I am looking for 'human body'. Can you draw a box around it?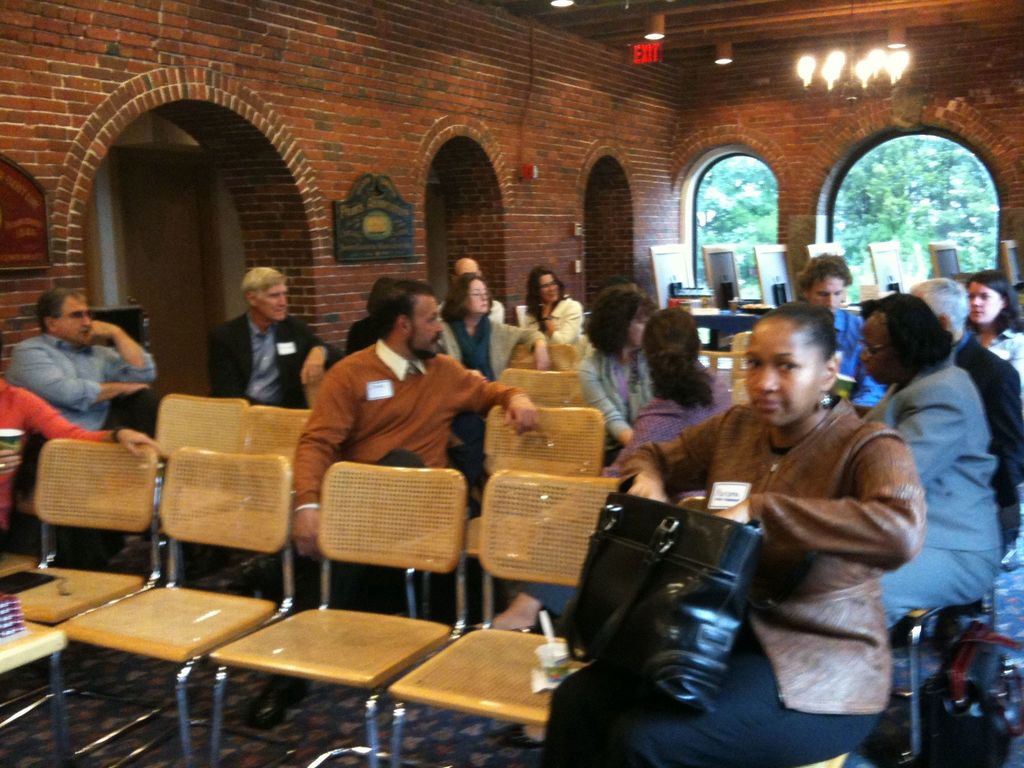
Sure, the bounding box is Rect(963, 264, 1023, 396).
